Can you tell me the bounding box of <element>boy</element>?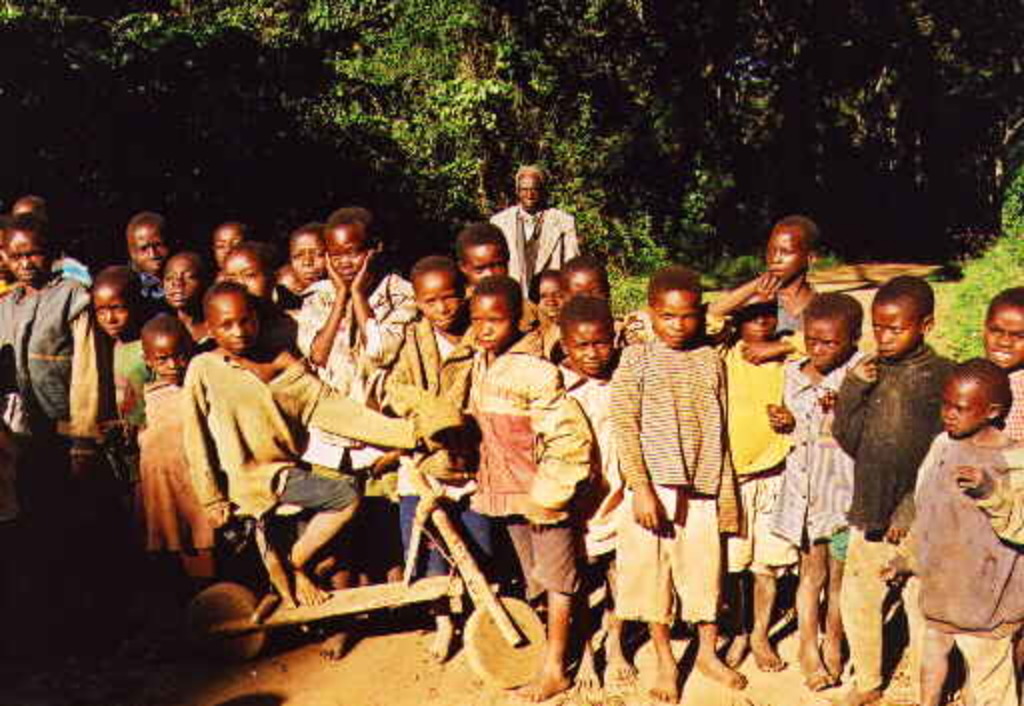
(156,250,220,370).
